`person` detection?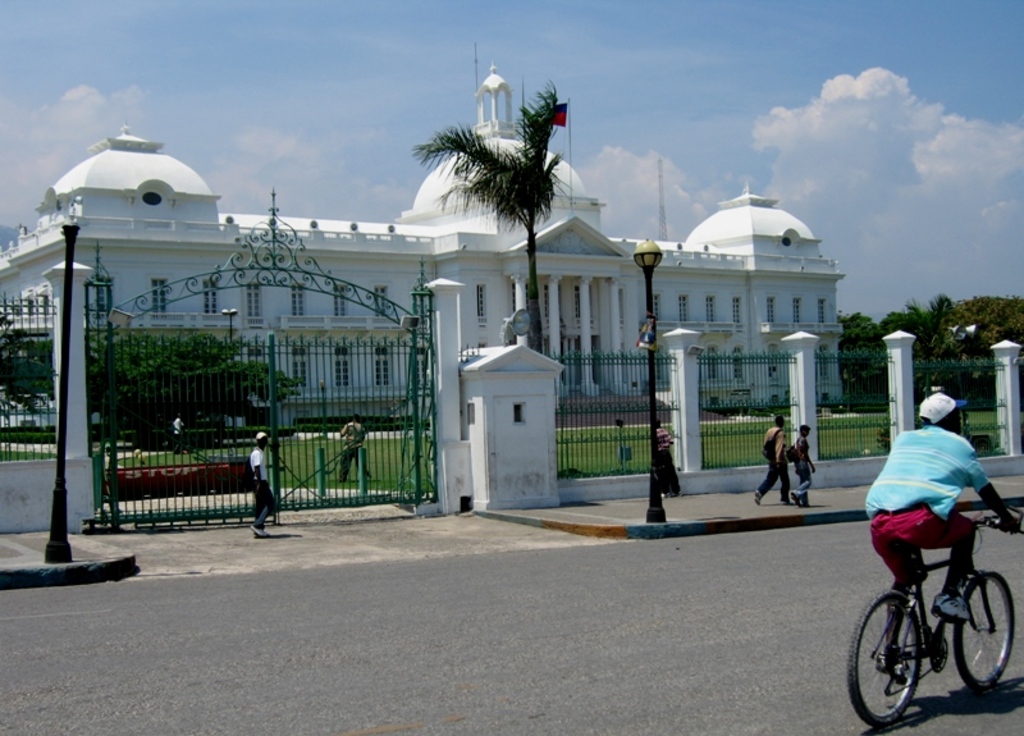
(left=861, top=411, right=1004, bottom=703)
